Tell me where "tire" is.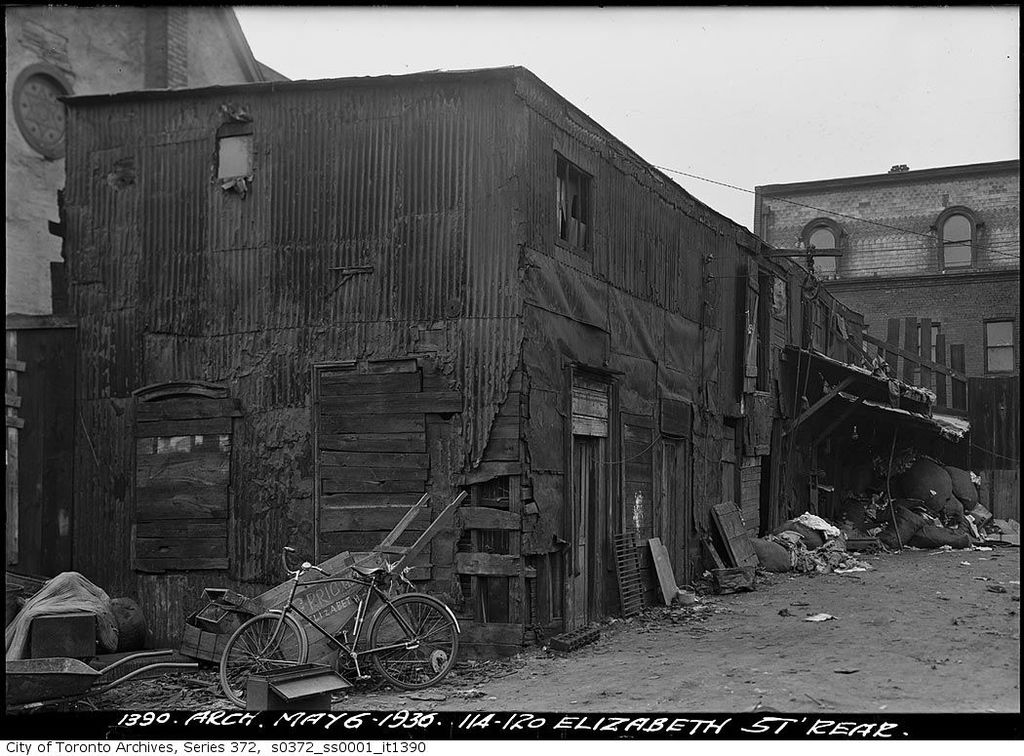
"tire" is at l=218, t=614, r=304, b=710.
